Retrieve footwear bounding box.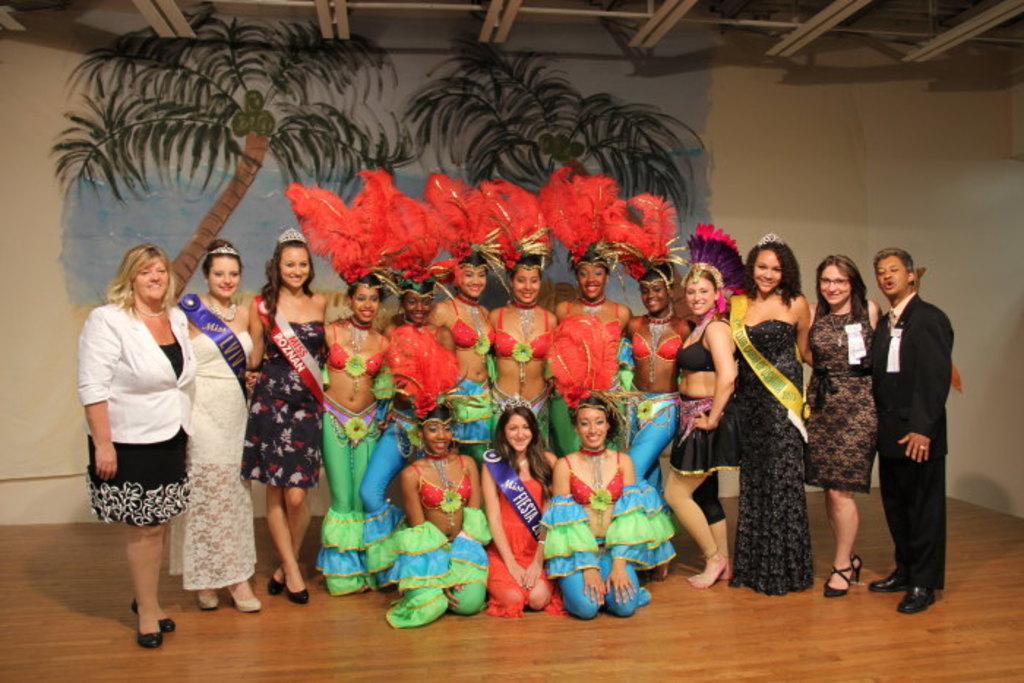
Bounding box: {"x1": 234, "y1": 576, "x2": 260, "y2": 611}.
